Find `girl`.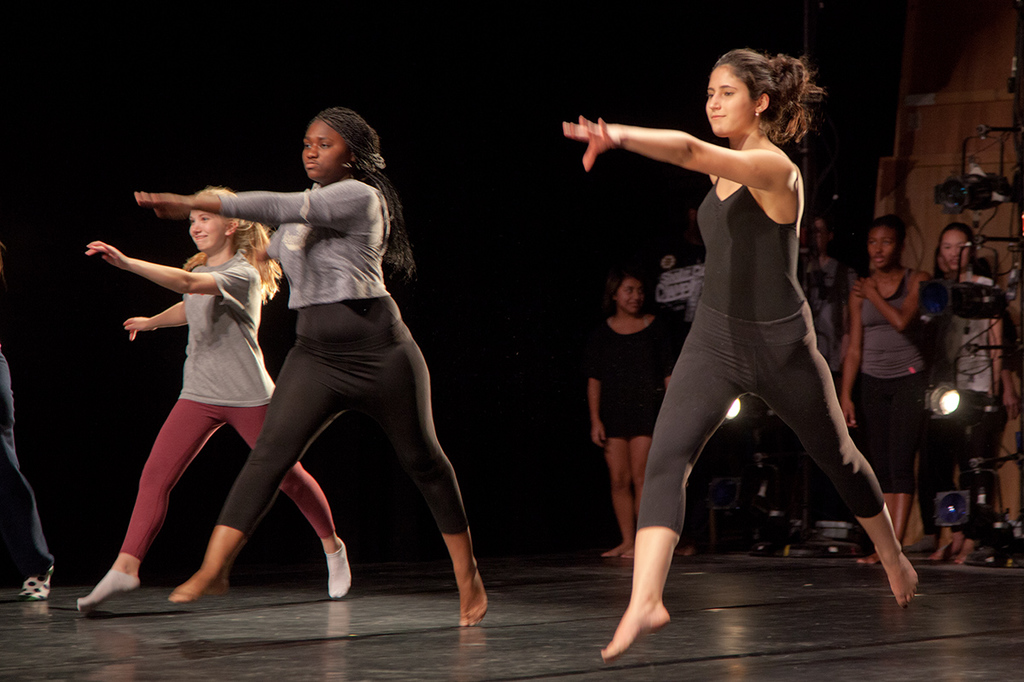
x1=563, y1=50, x2=924, y2=659.
